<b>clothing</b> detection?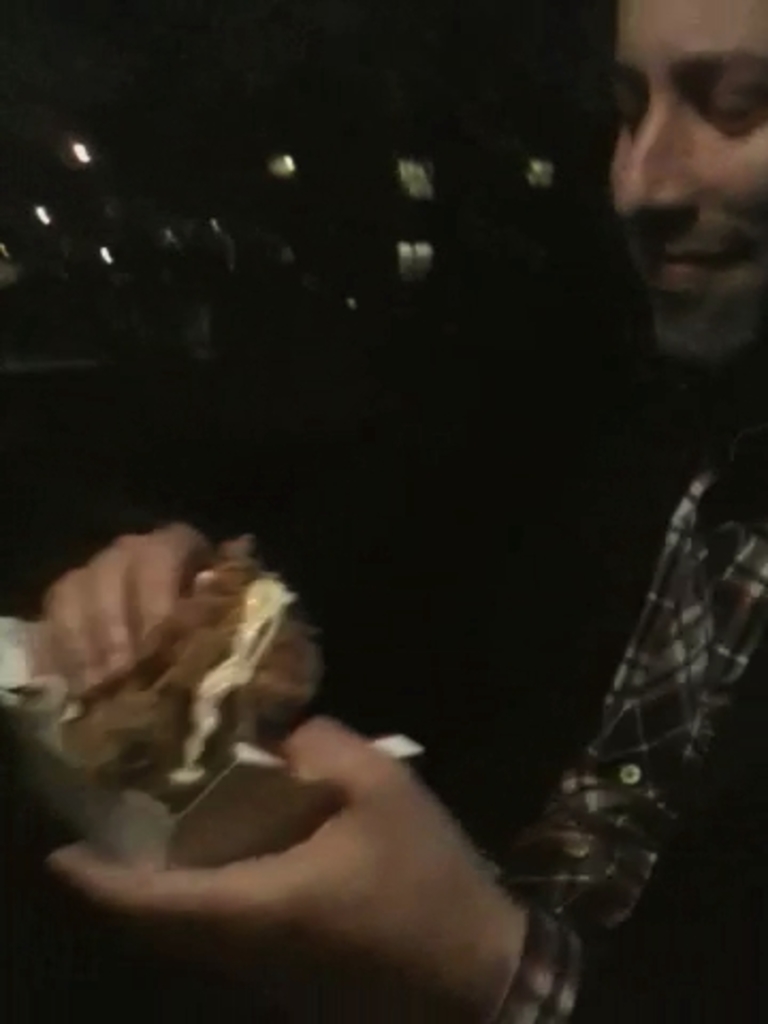
(0,0,766,1022)
